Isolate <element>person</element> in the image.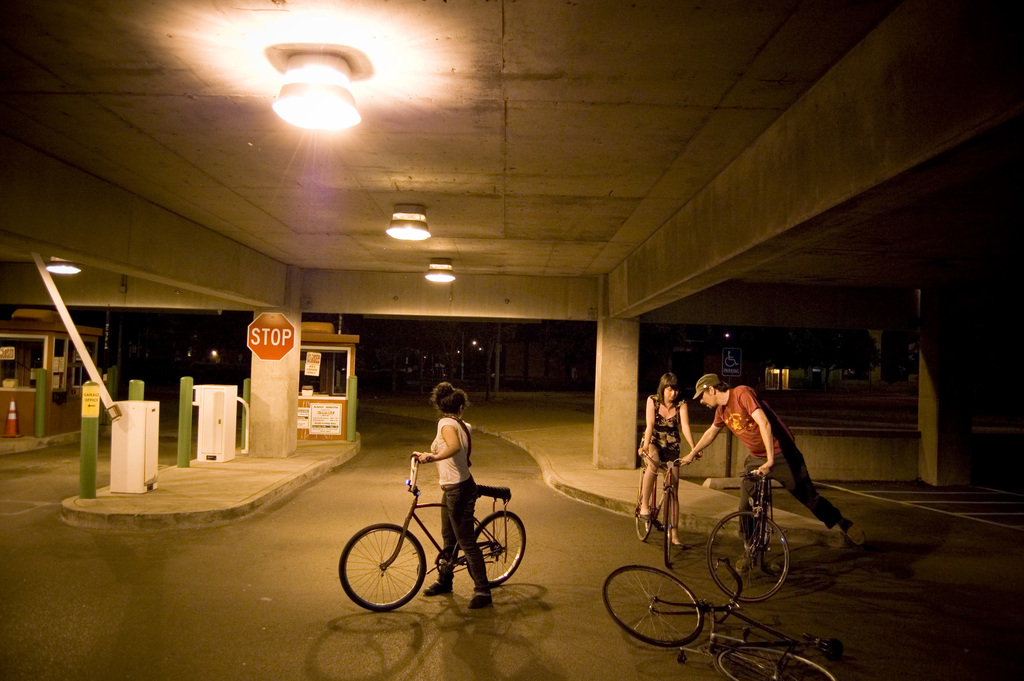
Isolated region: 633,373,706,539.
